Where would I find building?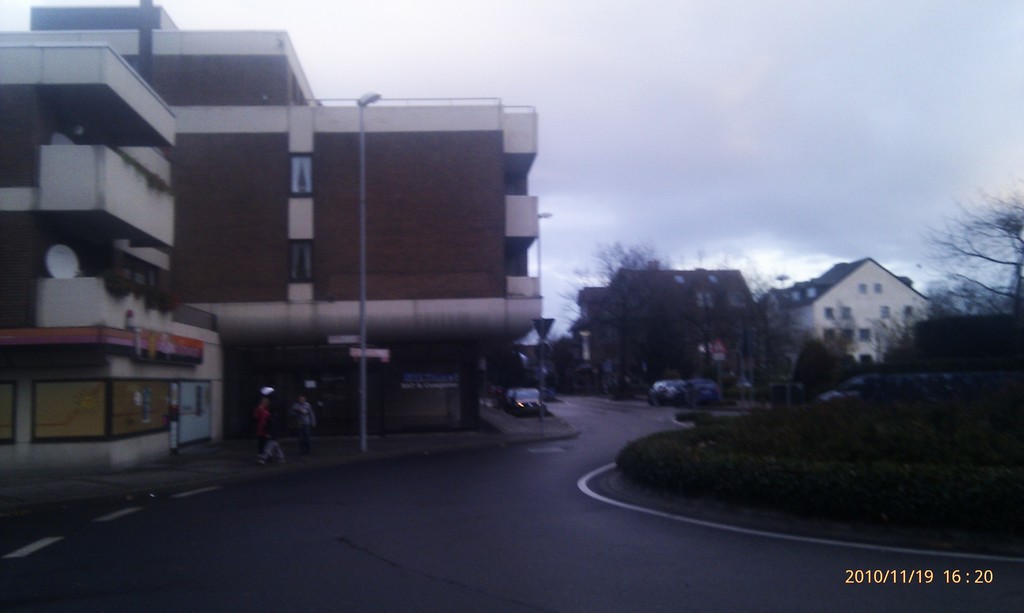
At [left=0, top=0, right=547, bottom=467].
